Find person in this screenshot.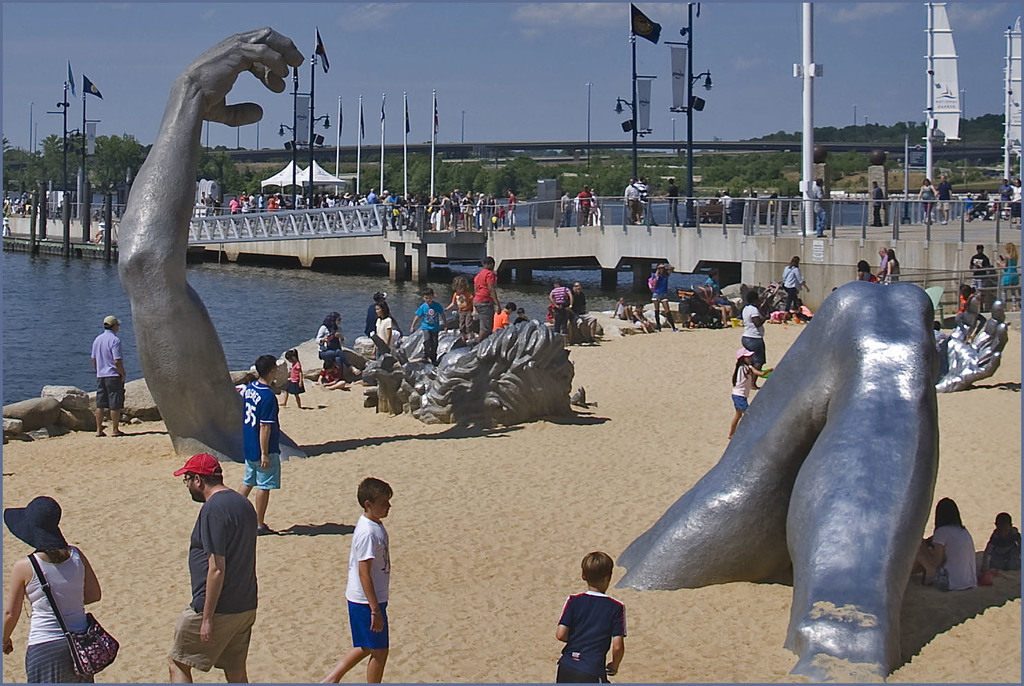
The bounding box for person is bbox(706, 277, 733, 327).
